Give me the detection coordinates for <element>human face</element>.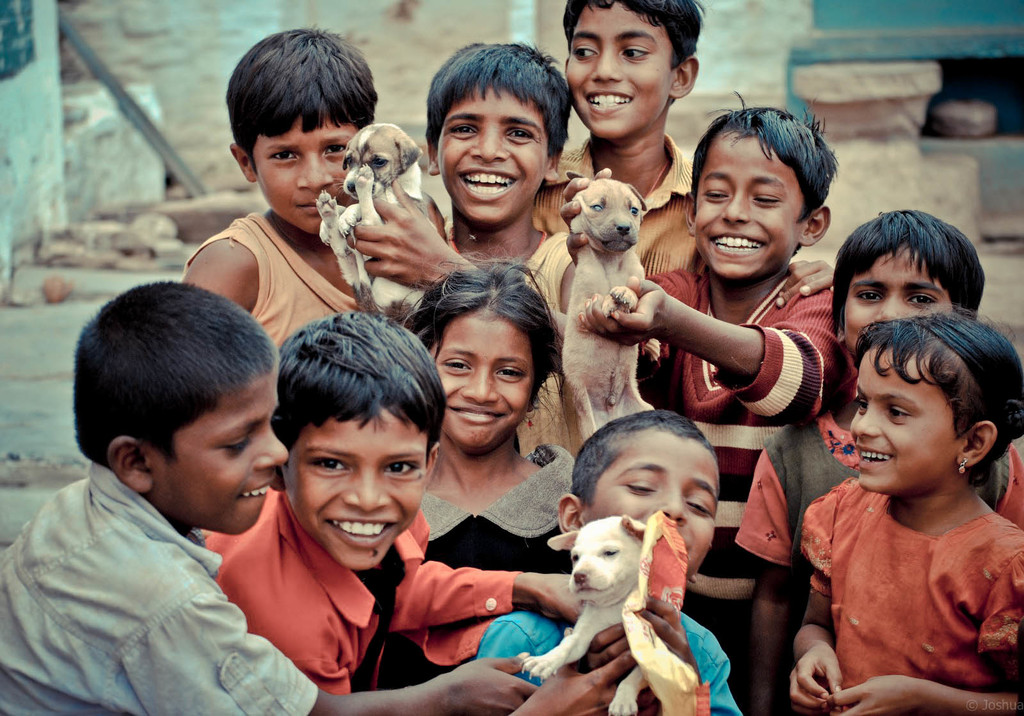
429,308,534,451.
